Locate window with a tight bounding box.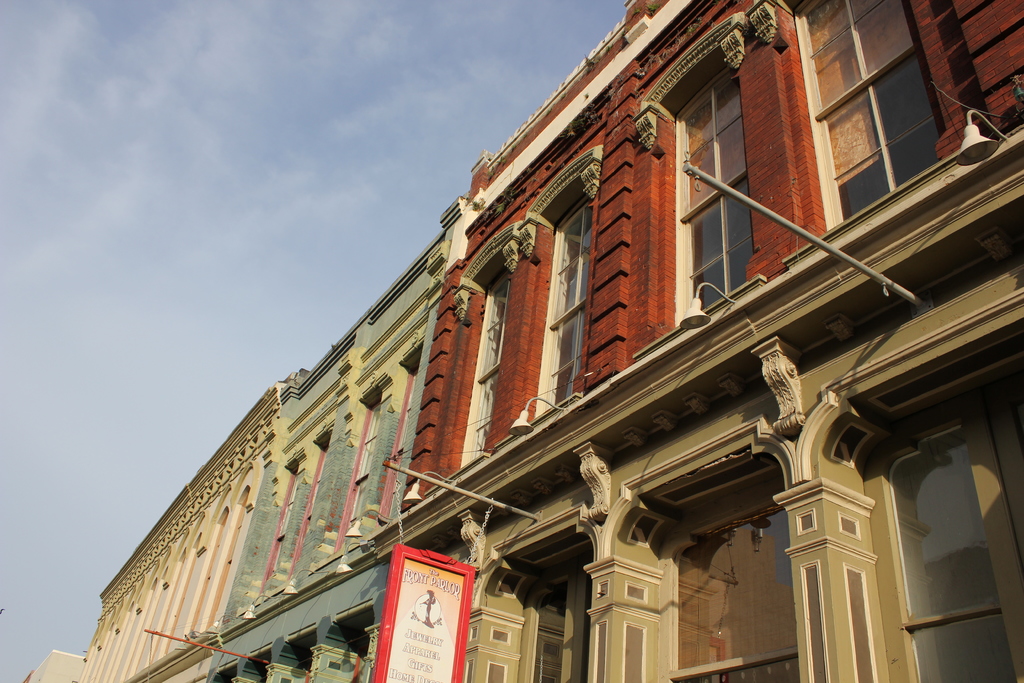
crop(676, 63, 753, 312).
